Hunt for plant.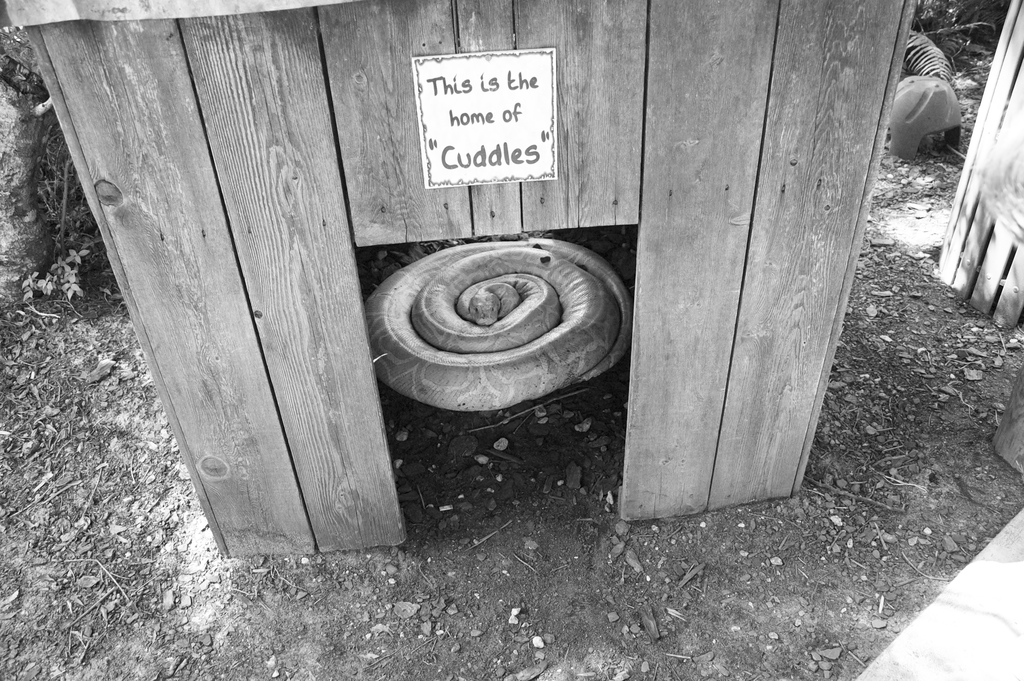
Hunted down at region(0, 80, 49, 151).
